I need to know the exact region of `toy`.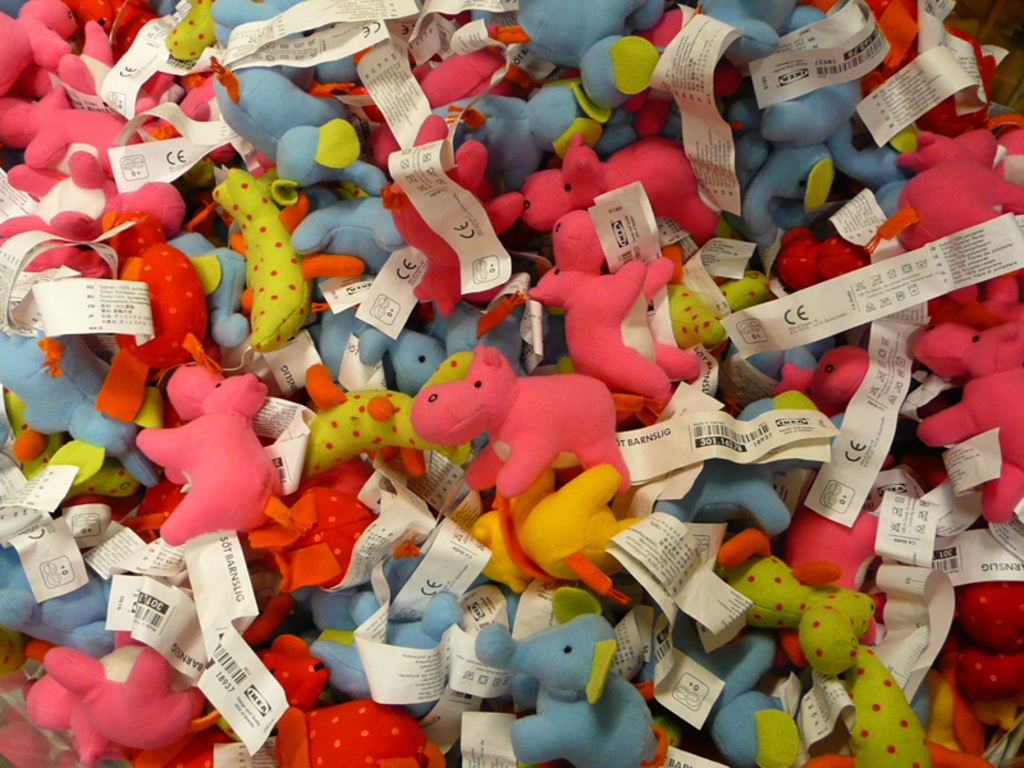
Region: locate(477, 586, 652, 767).
